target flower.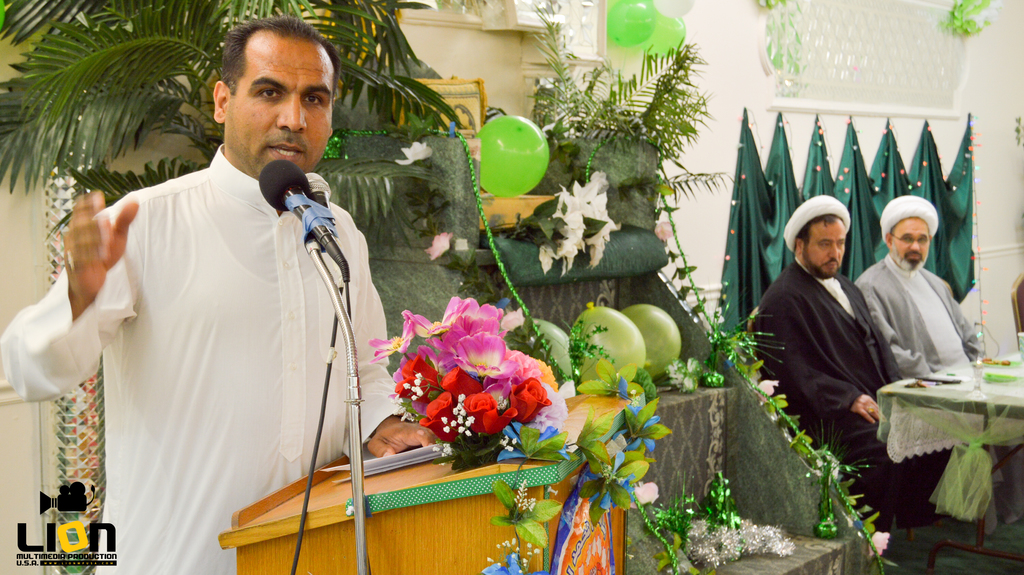
Target region: select_region(624, 478, 662, 512).
